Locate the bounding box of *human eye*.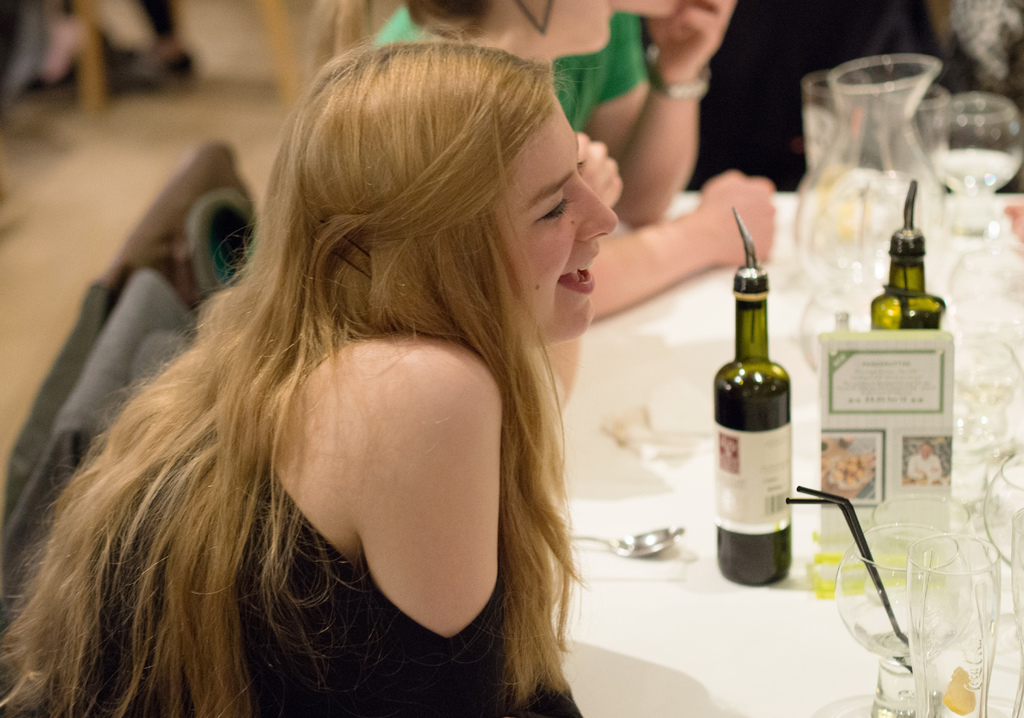
Bounding box: 533:186:575:225.
